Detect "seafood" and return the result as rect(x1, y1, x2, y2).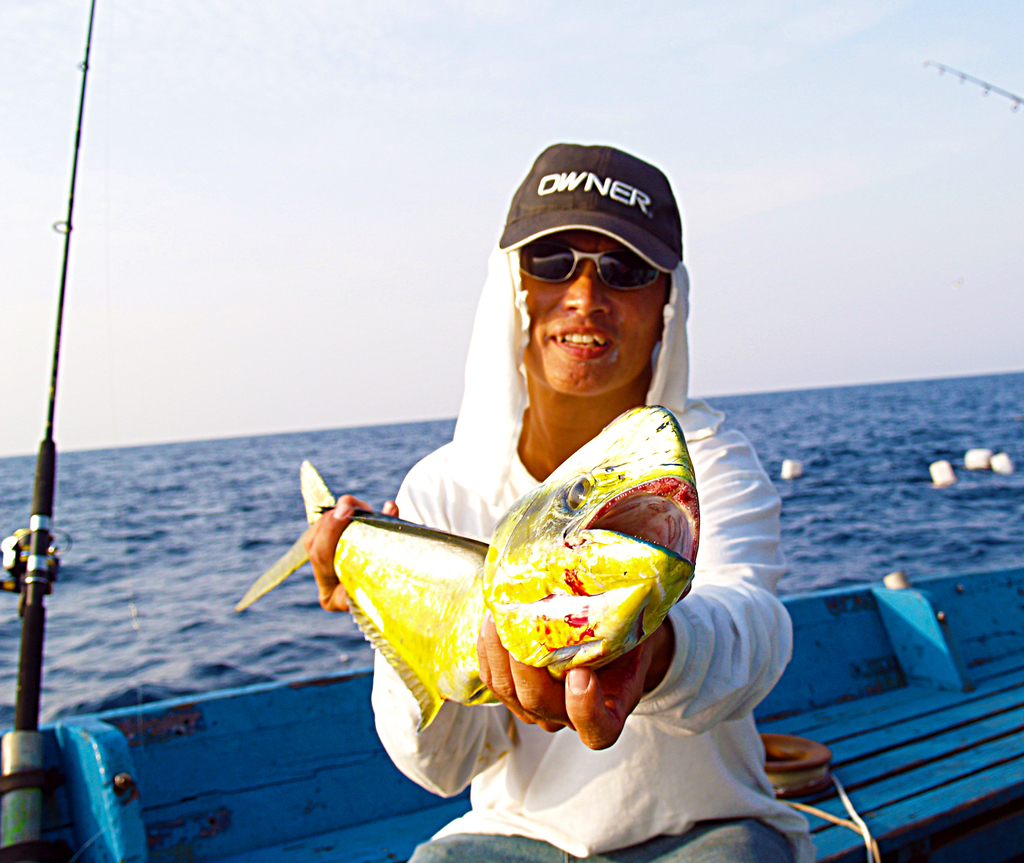
rect(234, 400, 698, 736).
